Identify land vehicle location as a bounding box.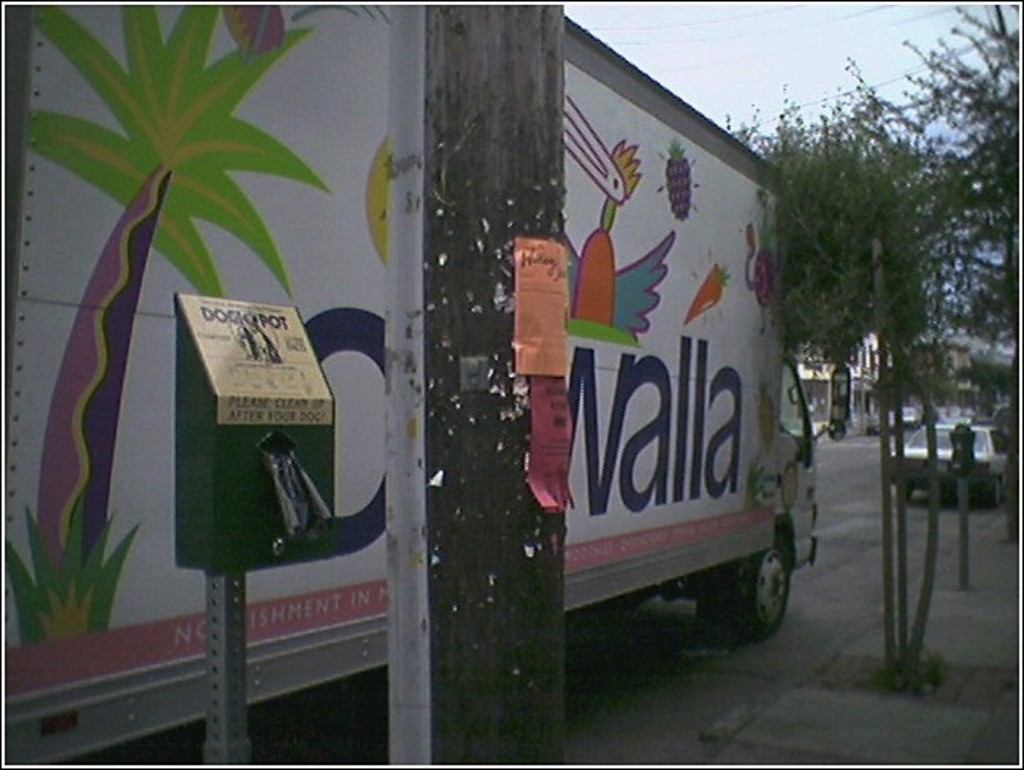
BBox(883, 420, 1016, 505).
